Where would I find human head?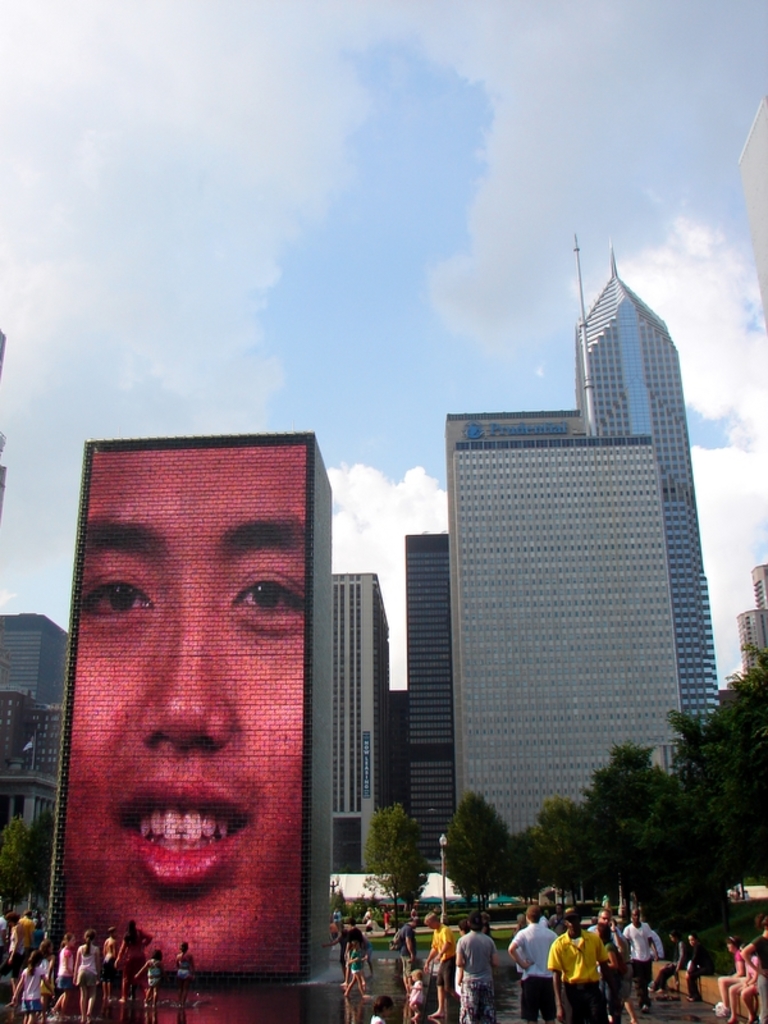
At detection(60, 429, 328, 933).
